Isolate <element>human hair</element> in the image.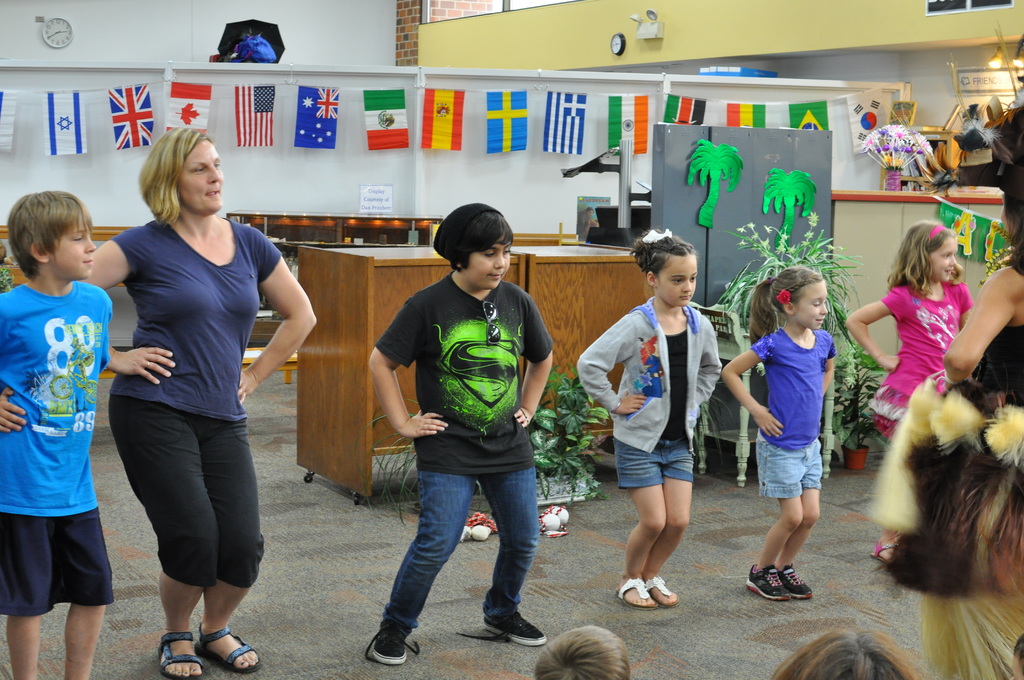
Isolated region: {"left": 134, "top": 127, "right": 220, "bottom": 235}.
